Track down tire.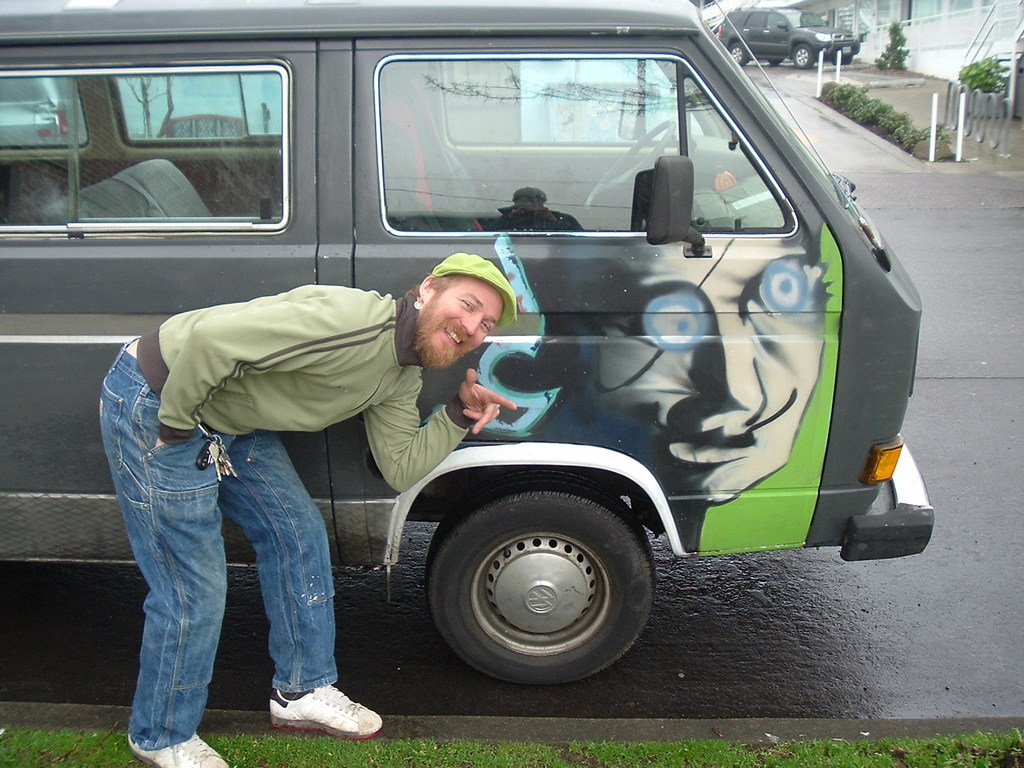
Tracked to (left=770, top=59, right=782, bottom=67).
